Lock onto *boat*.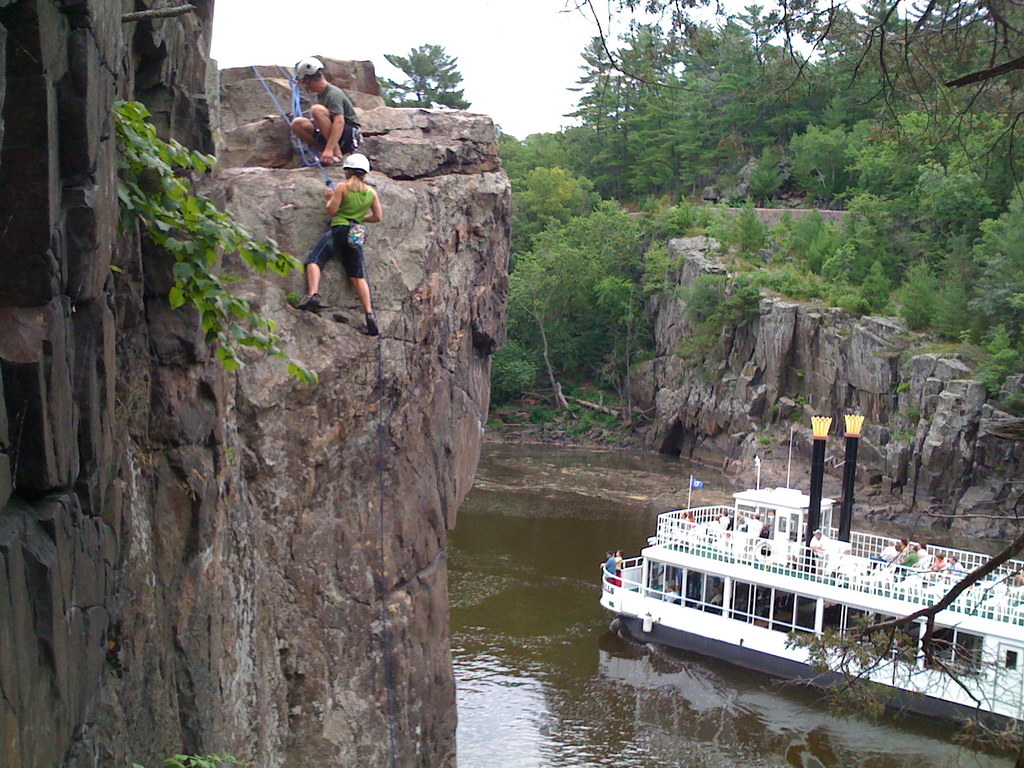
Locked: crop(595, 401, 1023, 760).
